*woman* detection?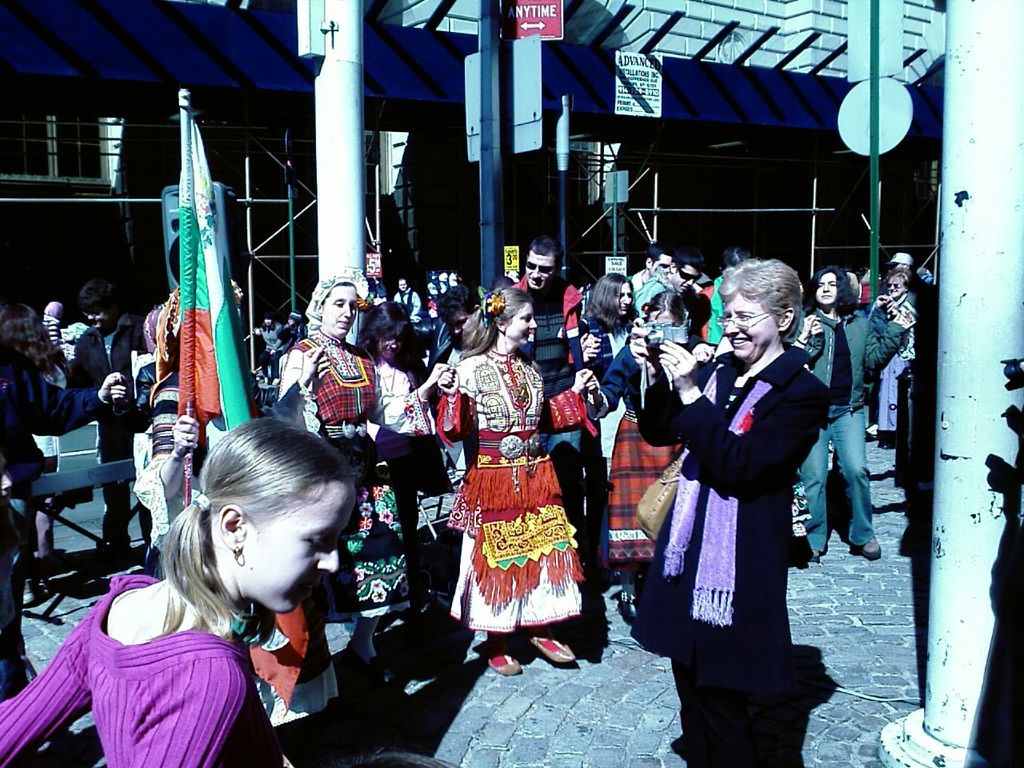
(436,286,606,678)
